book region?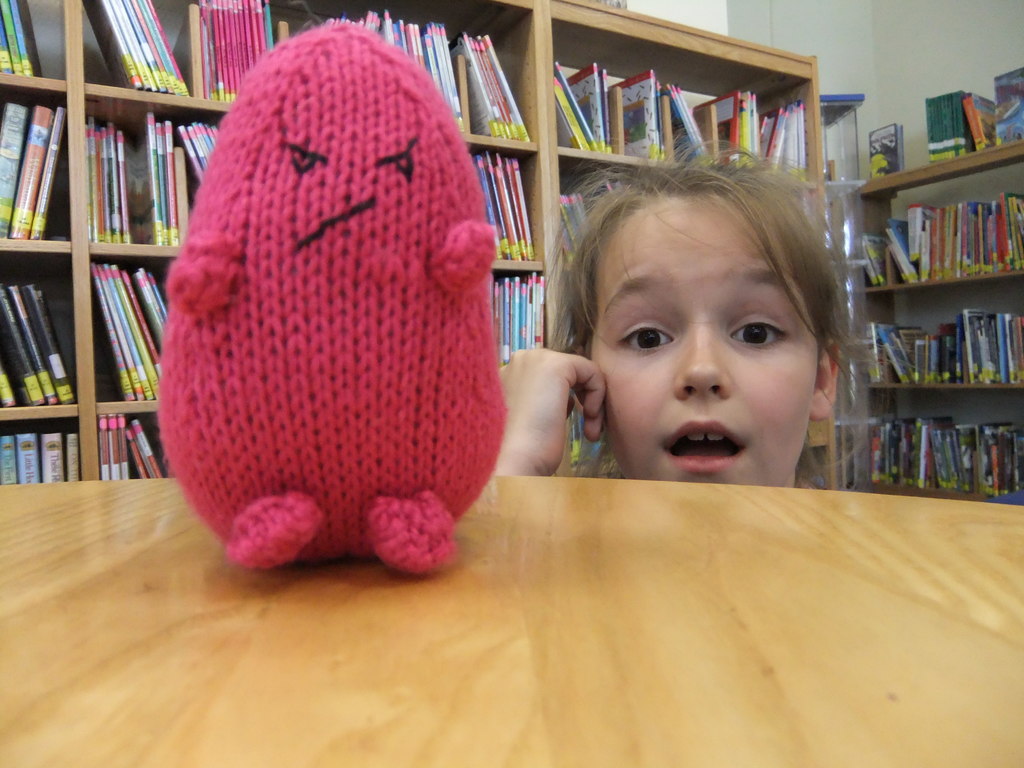
<region>964, 98, 1001, 150</region>
